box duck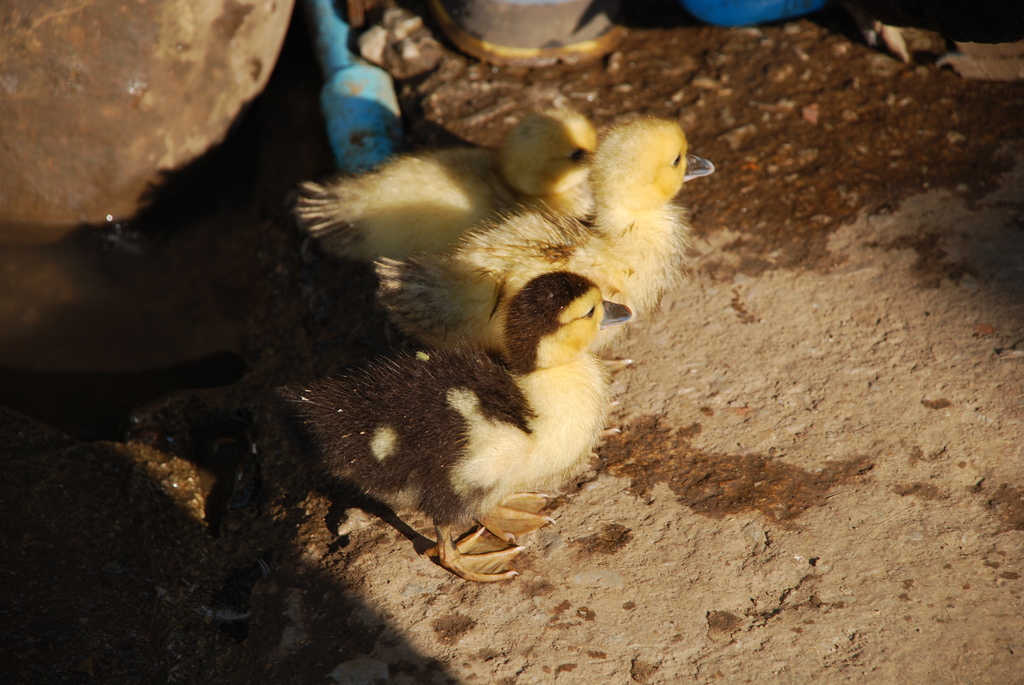
pyautogui.locateOnScreen(259, 270, 635, 581)
